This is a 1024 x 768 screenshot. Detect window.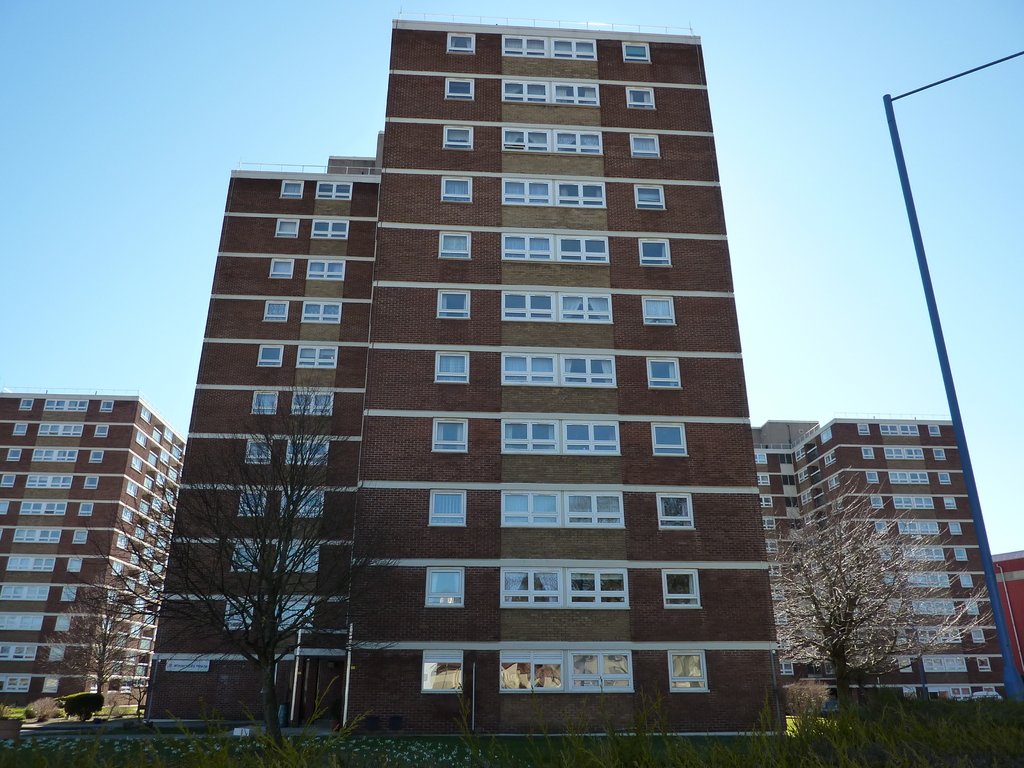
63, 555, 79, 572.
